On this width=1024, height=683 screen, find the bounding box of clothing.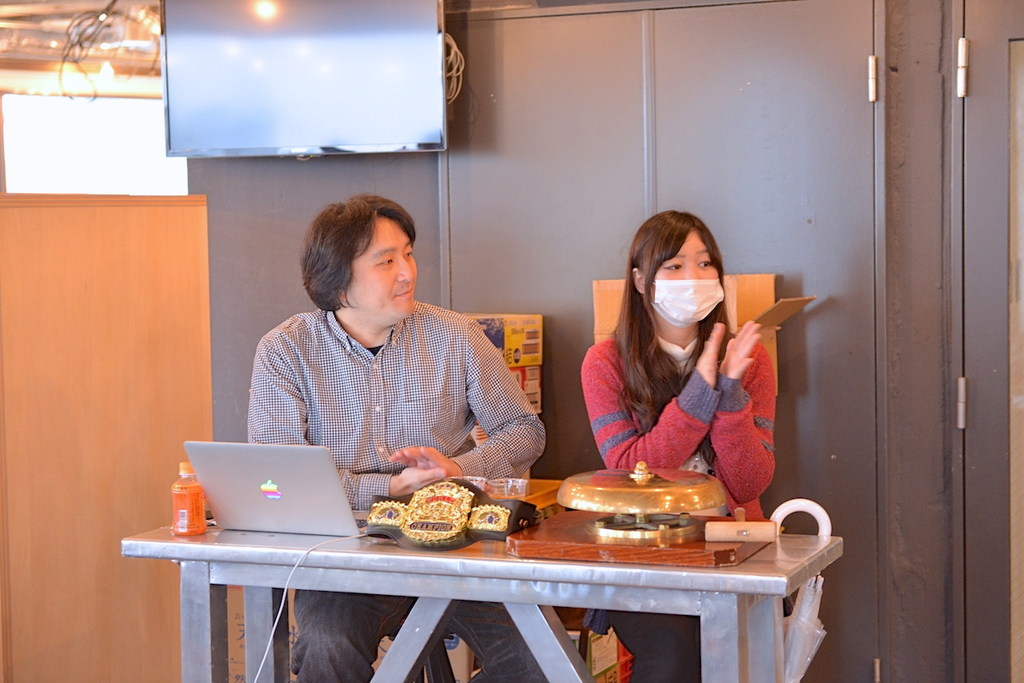
Bounding box: bbox(576, 315, 771, 682).
